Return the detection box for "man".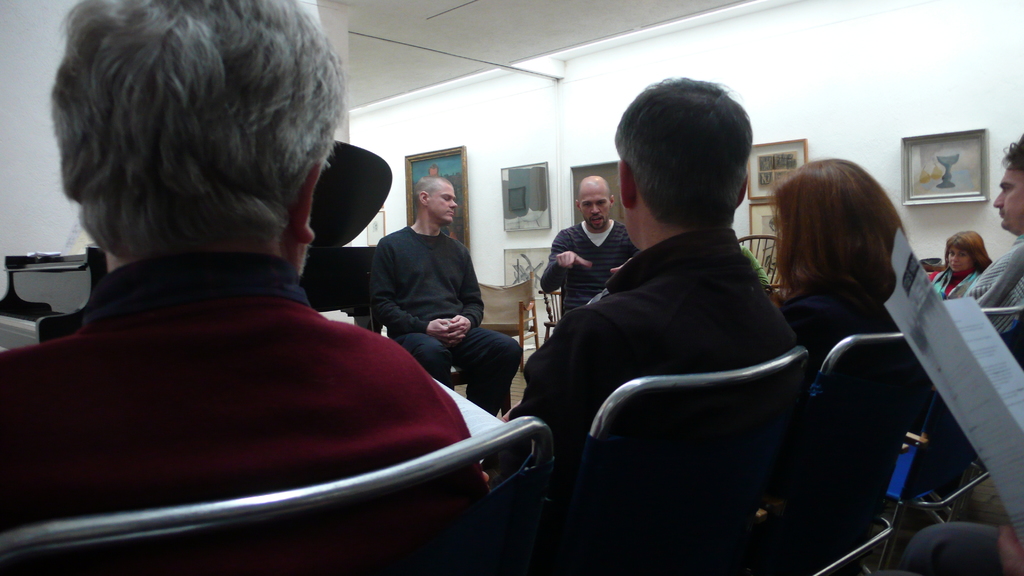
rect(0, 0, 492, 531).
